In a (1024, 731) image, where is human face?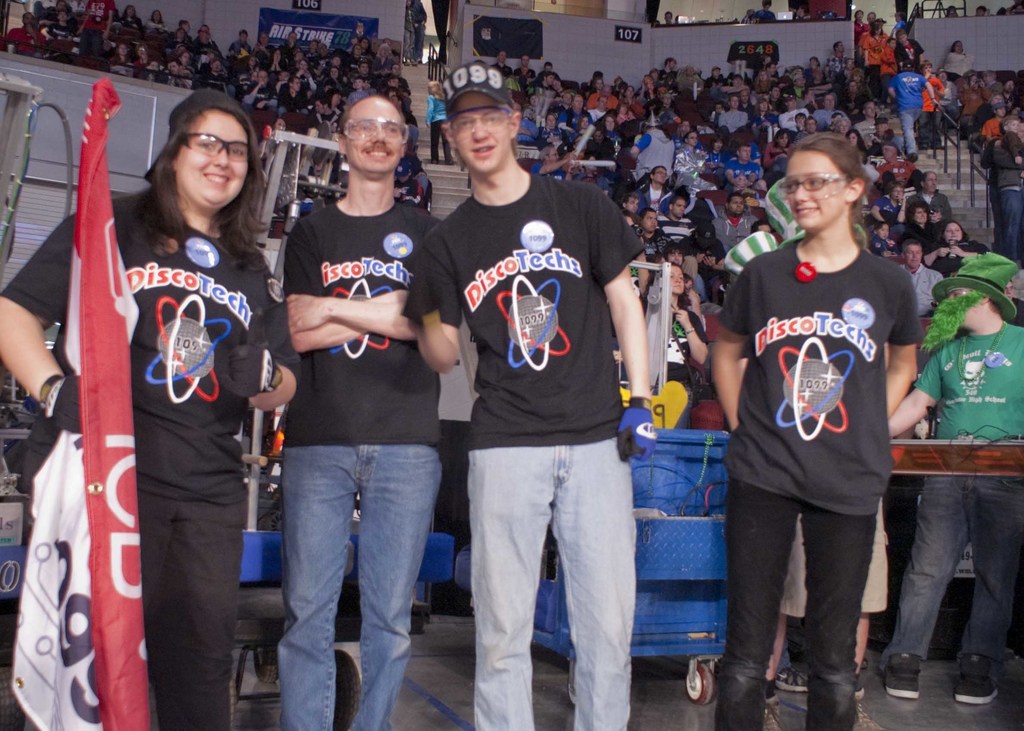
[left=673, top=271, right=684, bottom=296].
